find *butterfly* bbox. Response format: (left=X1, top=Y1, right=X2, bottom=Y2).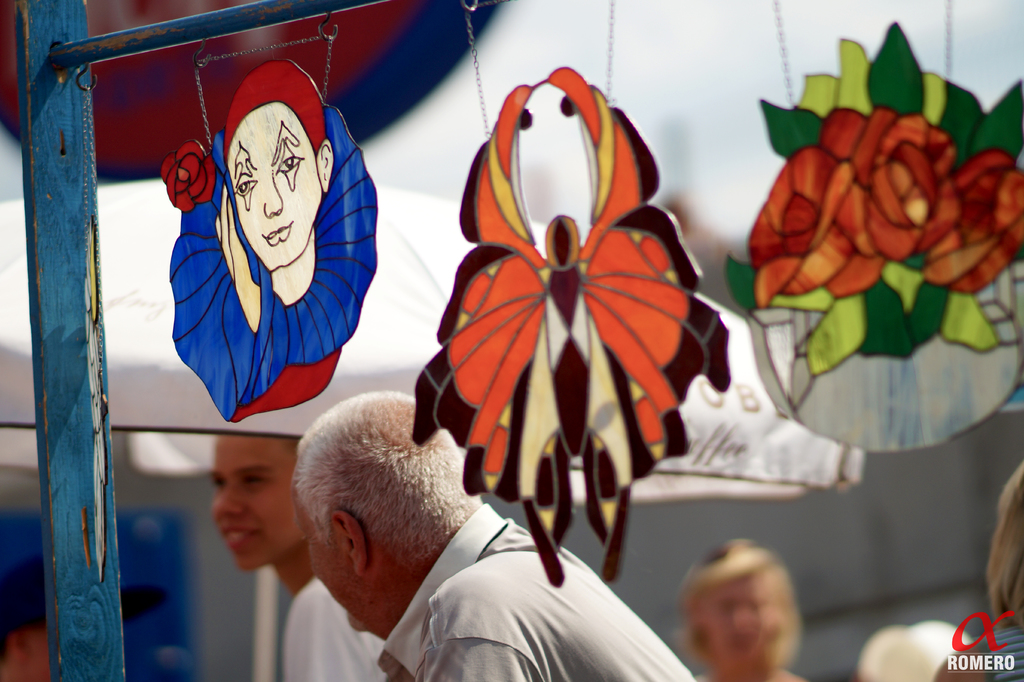
(left=403, top=108, right=724, bottom=581).
